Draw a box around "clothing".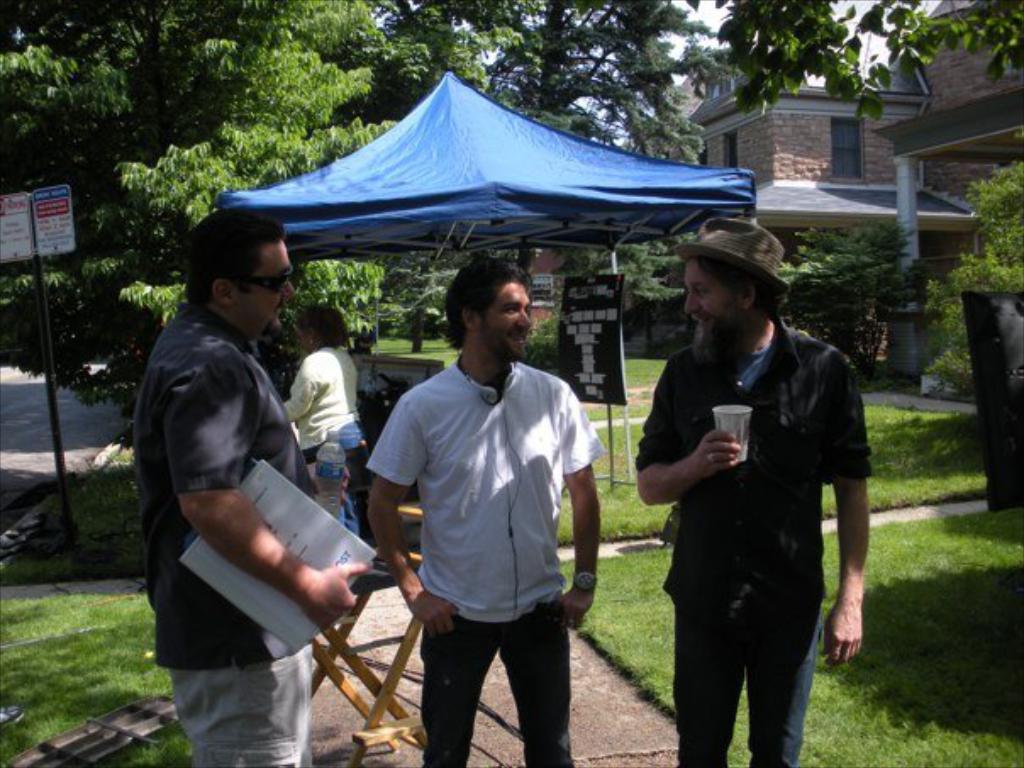
(631, 263, 866, 744).
